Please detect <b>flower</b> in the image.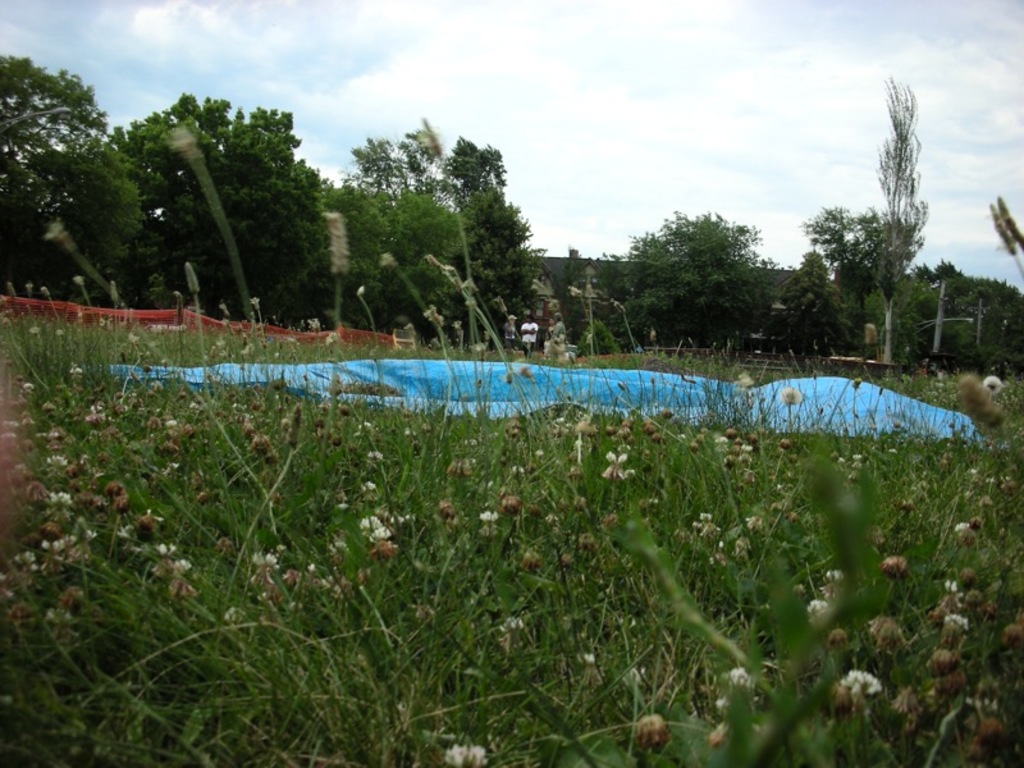
<bbox>881, 550, 908, 573</bbox>.
